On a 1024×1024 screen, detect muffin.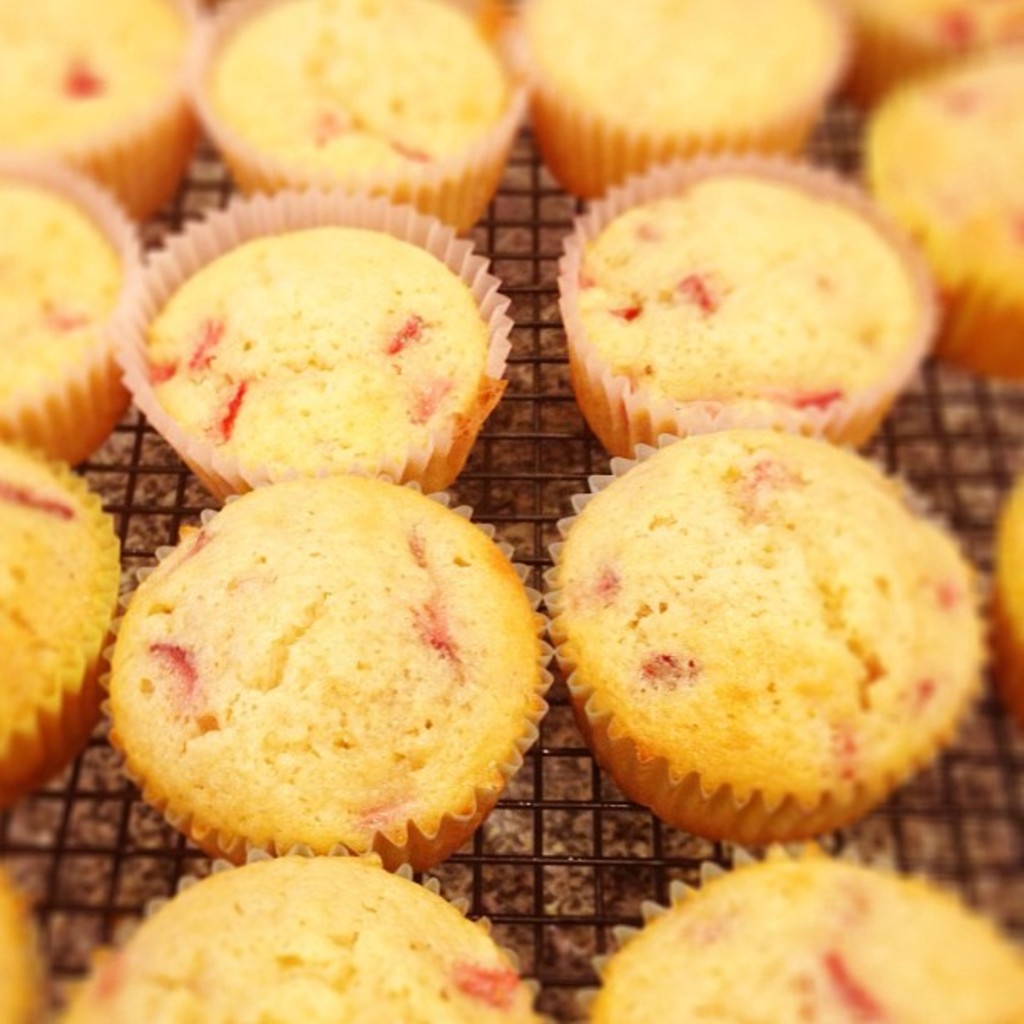
980:477:1022:711.
